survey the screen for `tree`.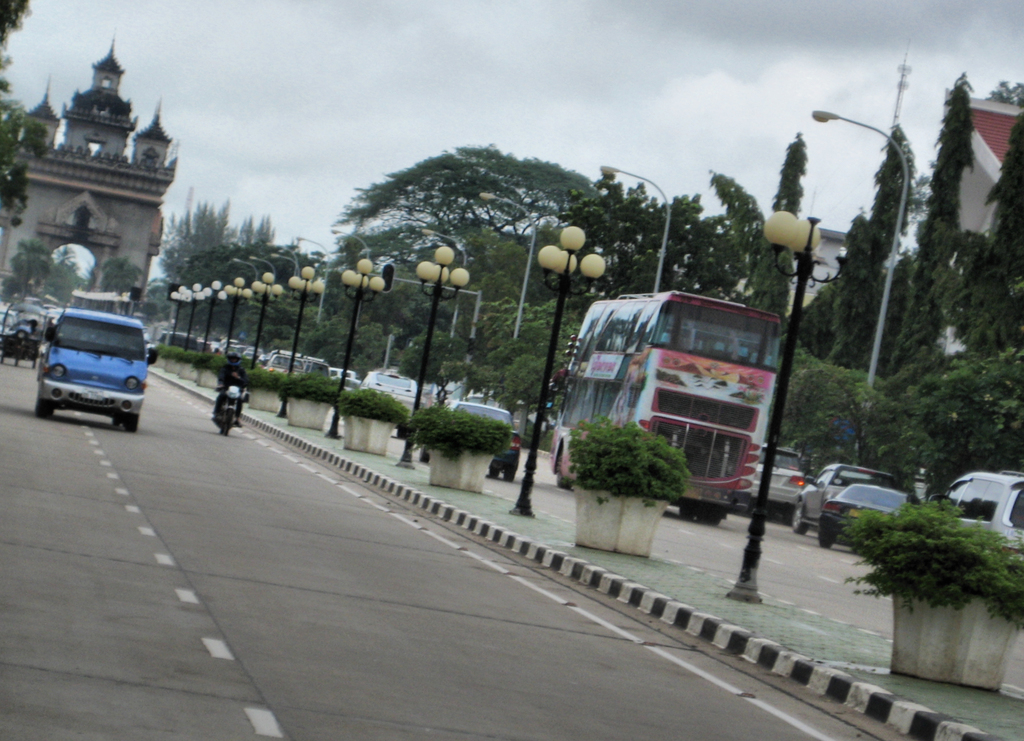
Survey found: pyautogui.locateOnScreen(138, 271, 165, 319).
